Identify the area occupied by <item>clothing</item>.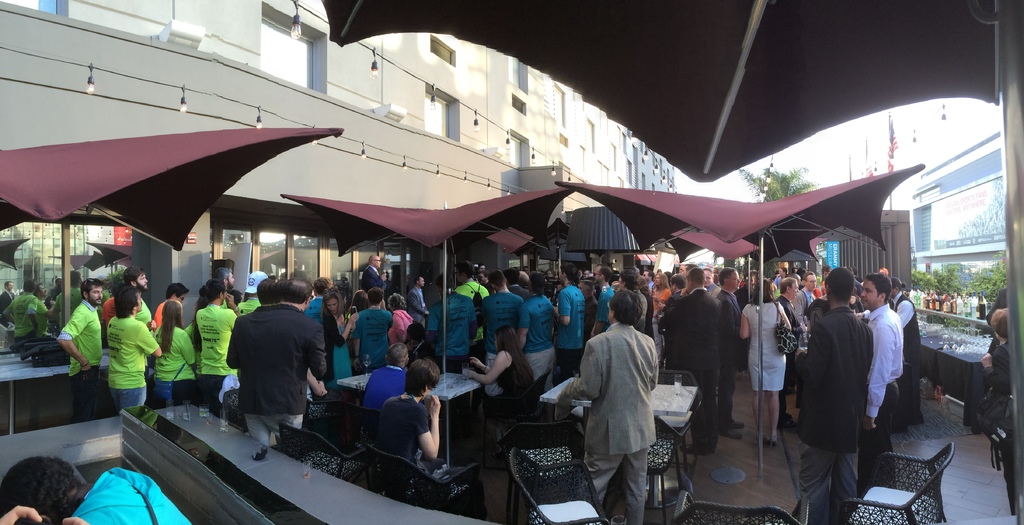
Area: {"x1": 236, "y1": 295, "x2": 260, "y2": 319}.
